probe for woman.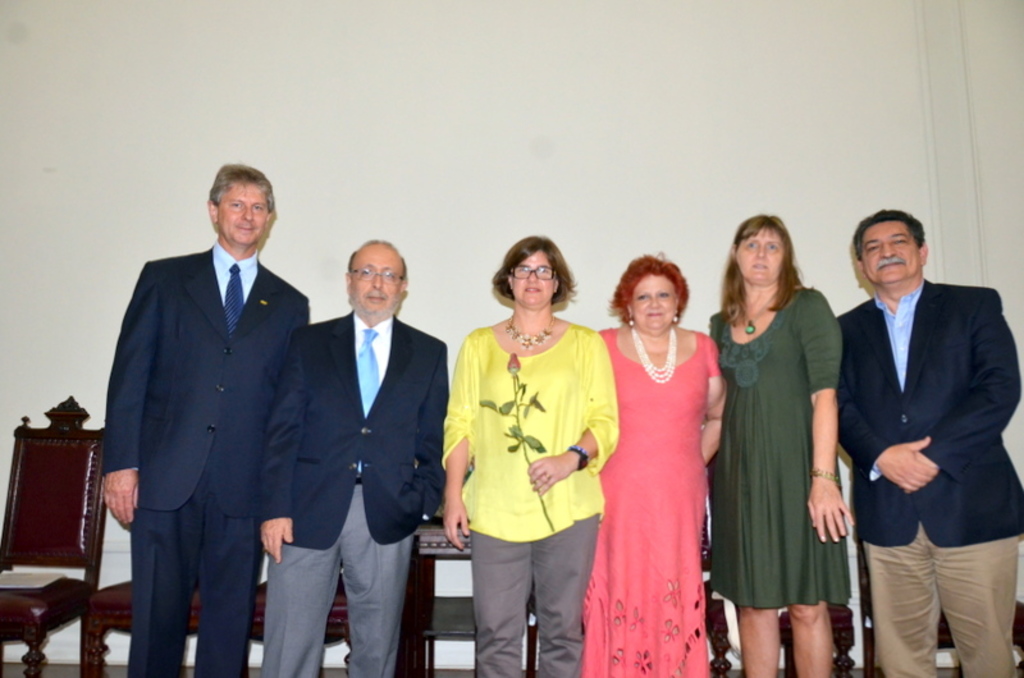
Probe result: 707,215,841,677.
